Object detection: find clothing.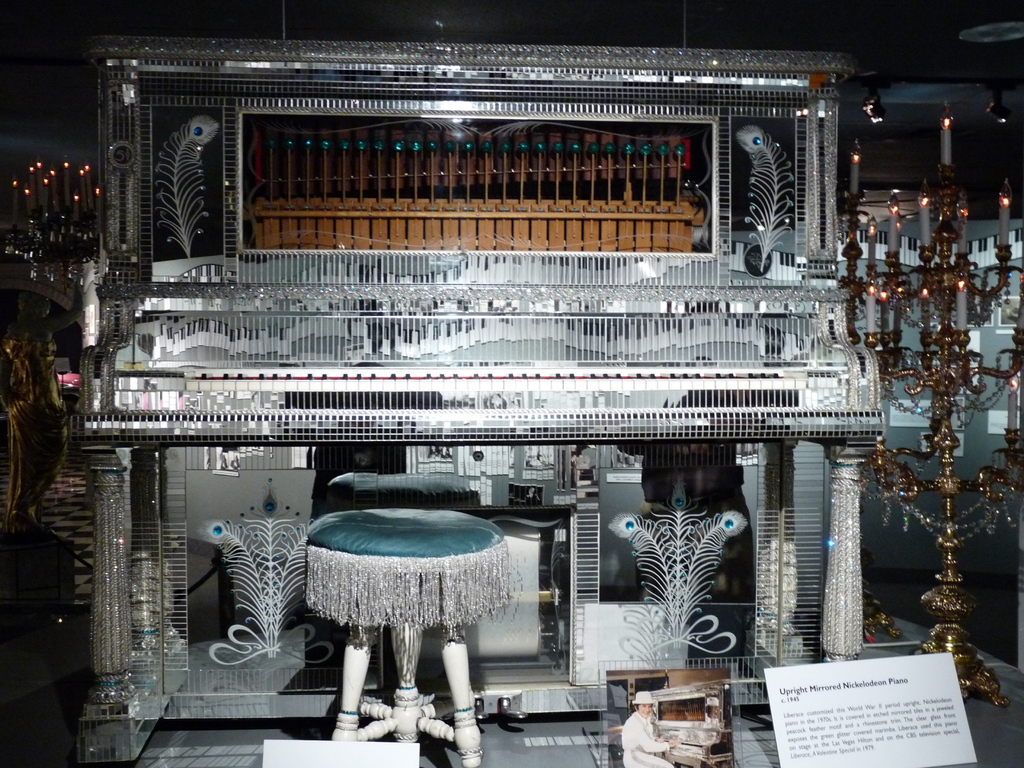
{"x1": 618, "y1": 708, "x2": 671, "y2": 753}.
